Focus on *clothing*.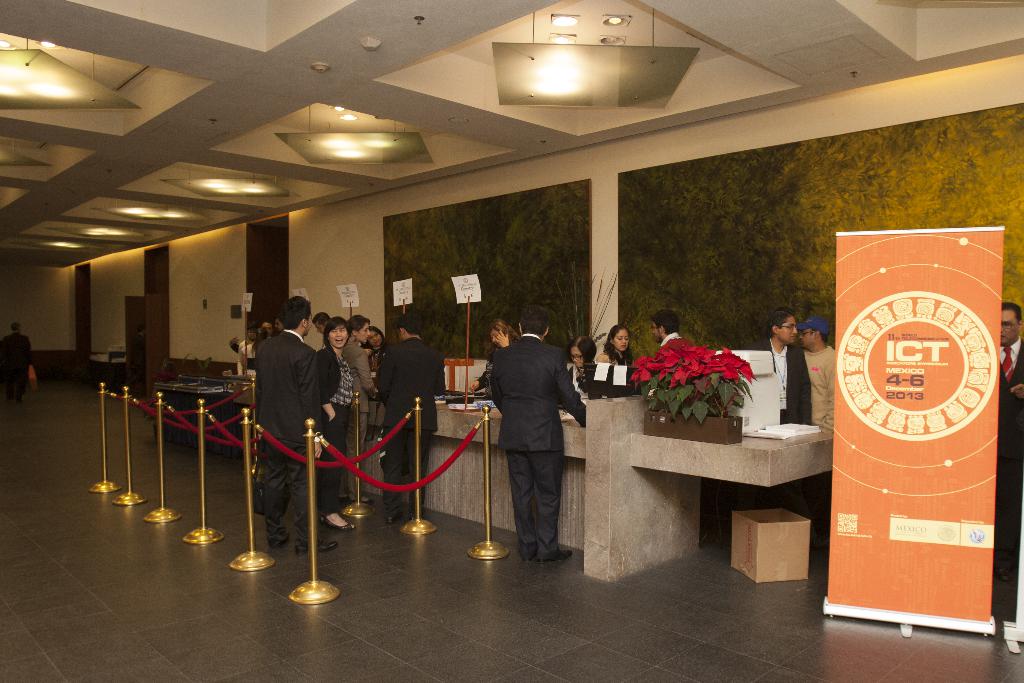
Focused at box(566, 363, 598, 396).
